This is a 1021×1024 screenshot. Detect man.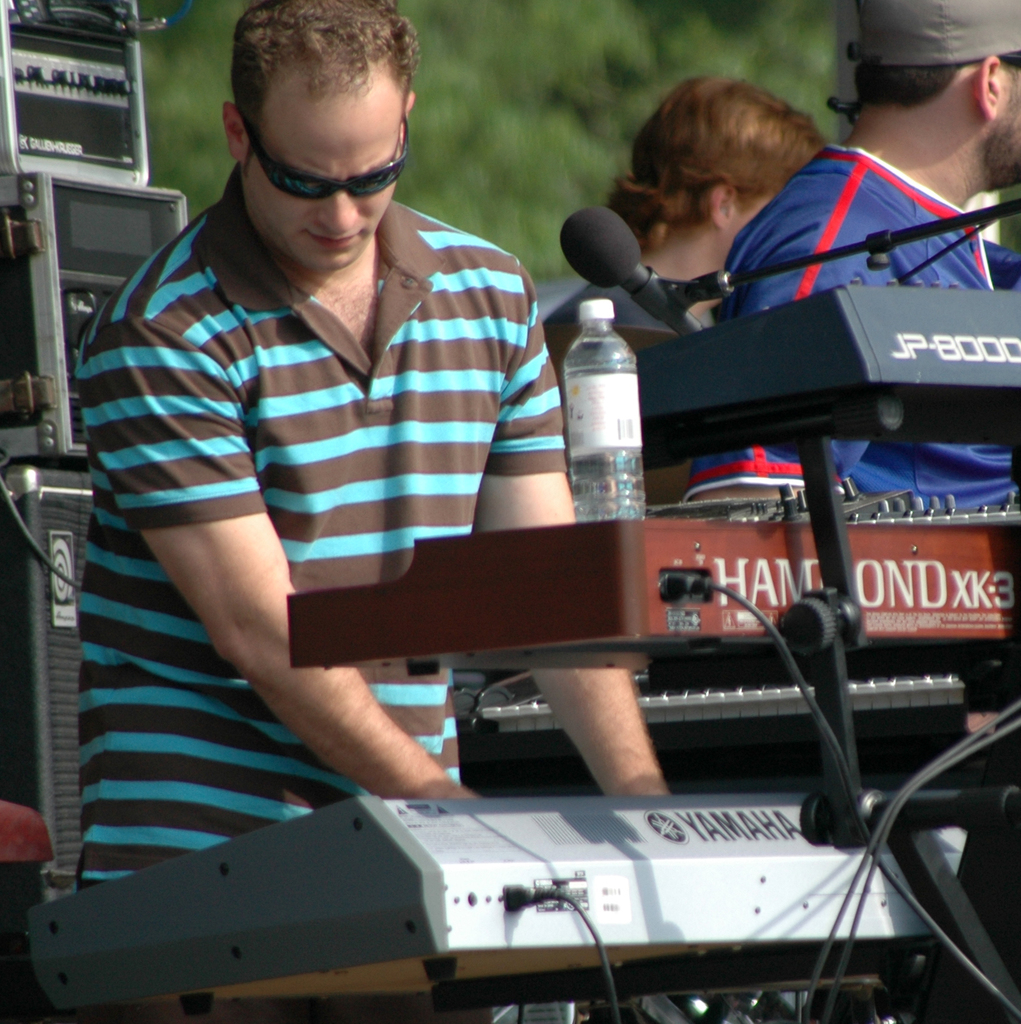
detection(67, 31, 582, 872).
